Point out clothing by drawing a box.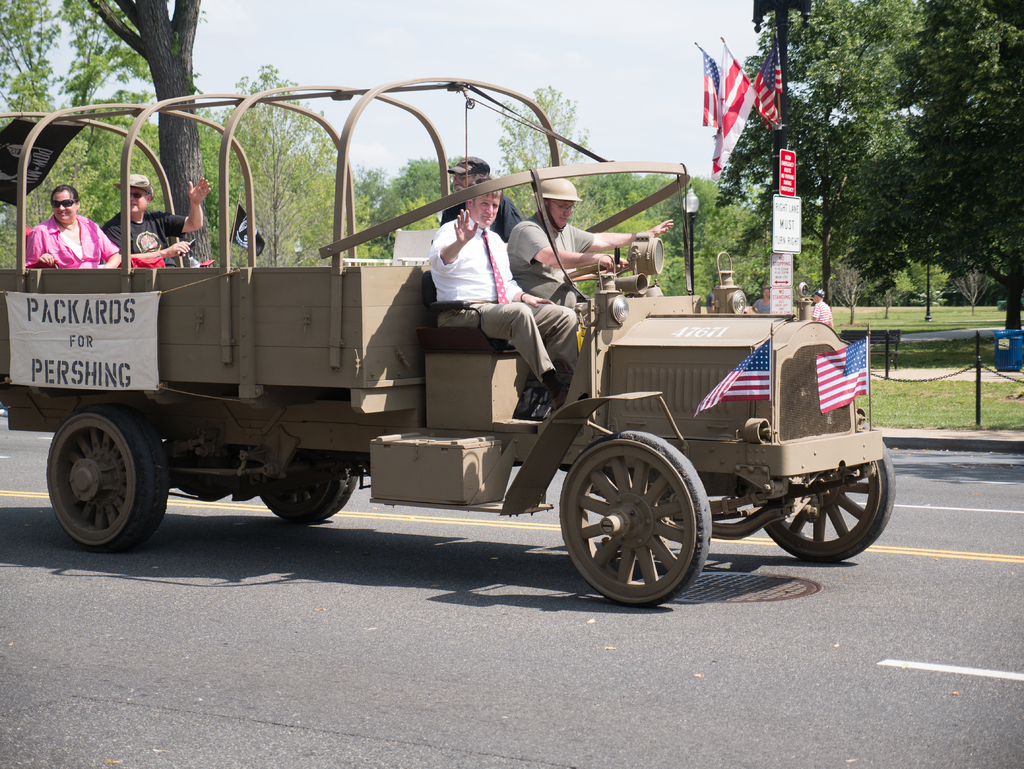
bbox(28, 215, 117, 275).
